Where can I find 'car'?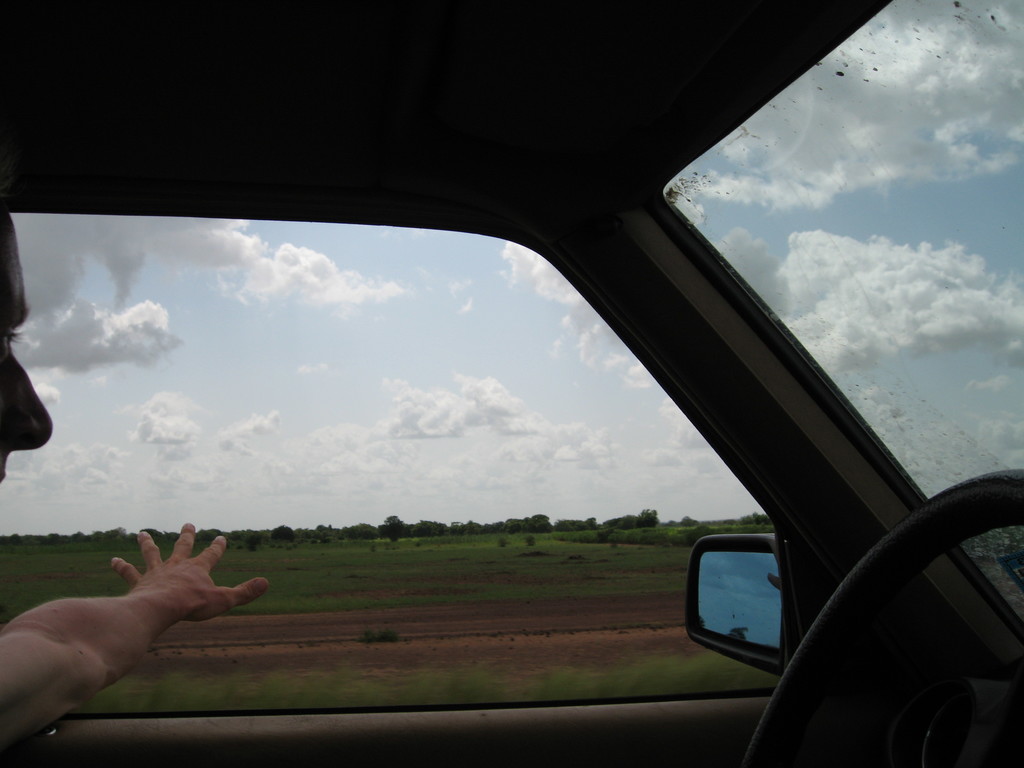
You can find it at 0/52/1023/767.
